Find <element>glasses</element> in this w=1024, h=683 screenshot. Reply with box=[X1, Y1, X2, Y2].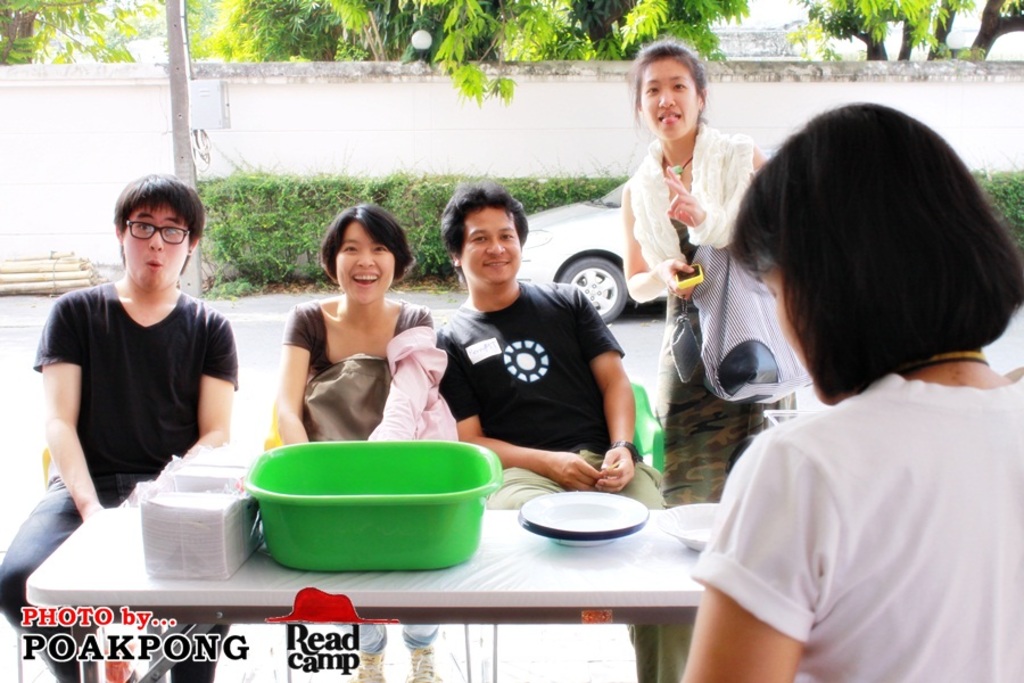
box=[124, 220, 190, 248].
